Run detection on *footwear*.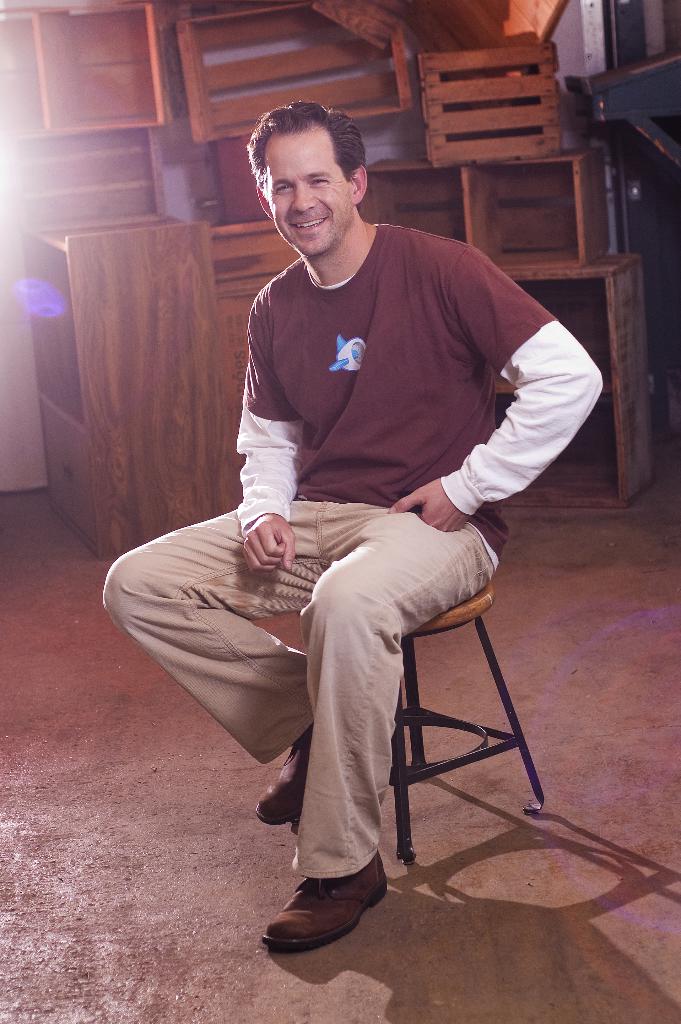
Result: [left=254, top=711, right=327, bottom=825].
